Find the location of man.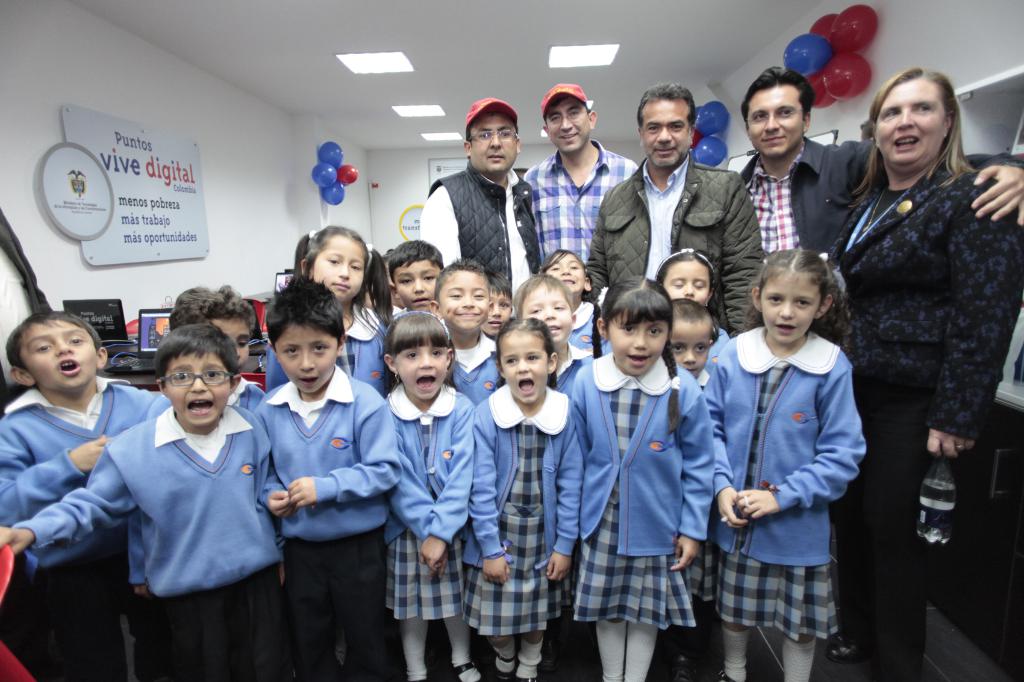
Location: x1=524, y1=94, x2=633, y2=286.
